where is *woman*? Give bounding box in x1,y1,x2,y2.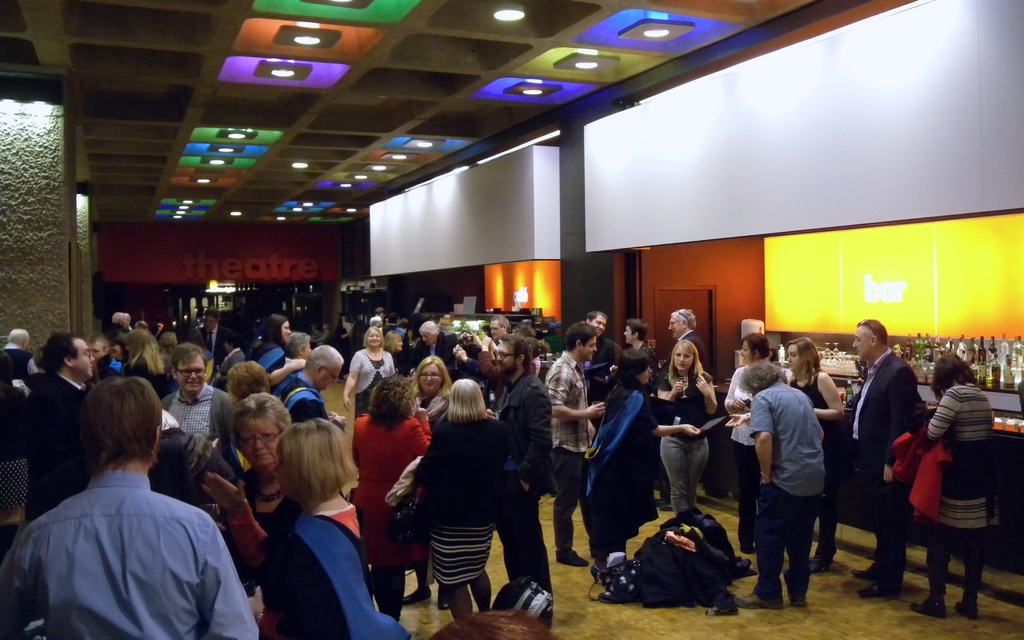
249,315,307,390.
